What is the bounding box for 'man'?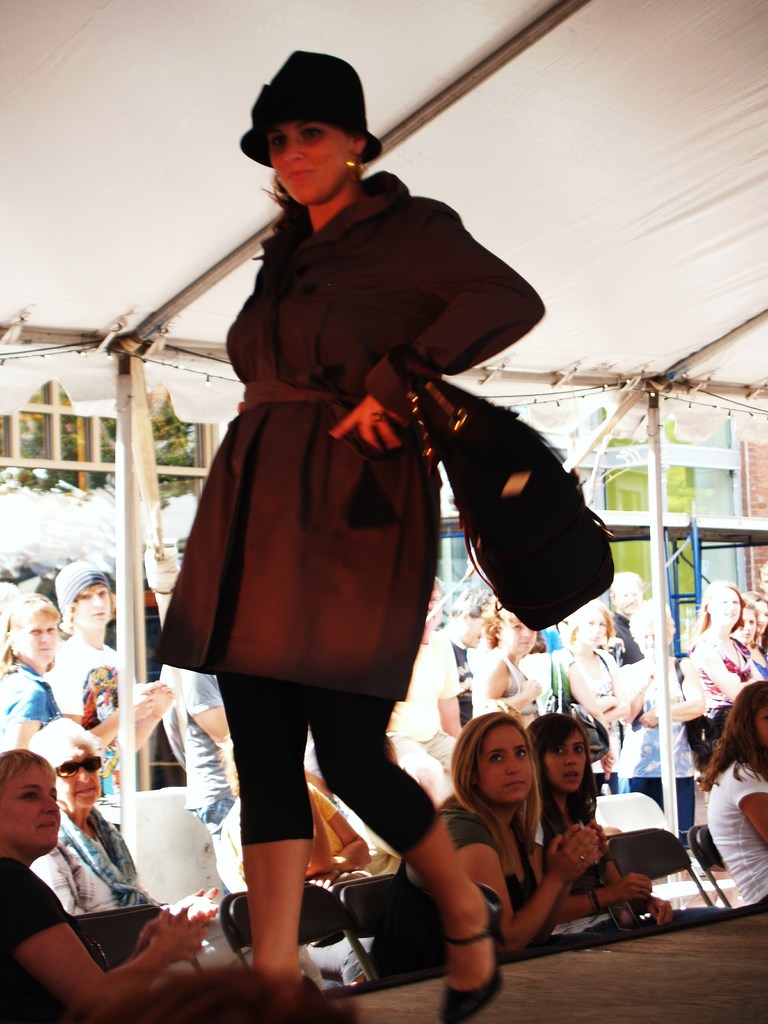
pyautogui.locateOnScreen(440, 582, 493, 725).
